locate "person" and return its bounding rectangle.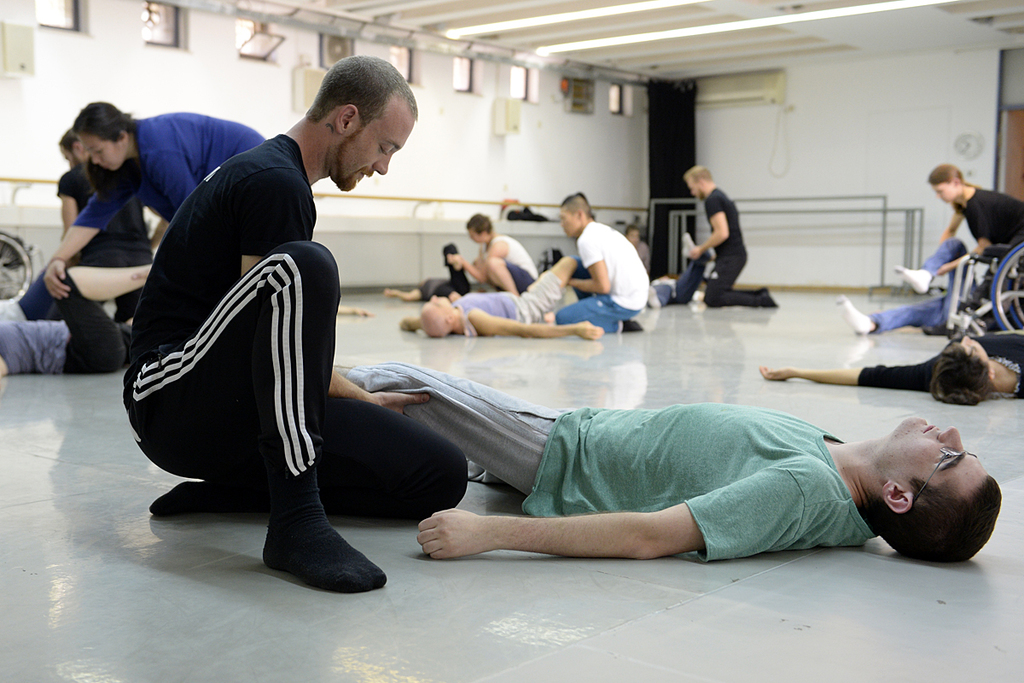
x1=117 y1=55 x2=469 y2=593.
